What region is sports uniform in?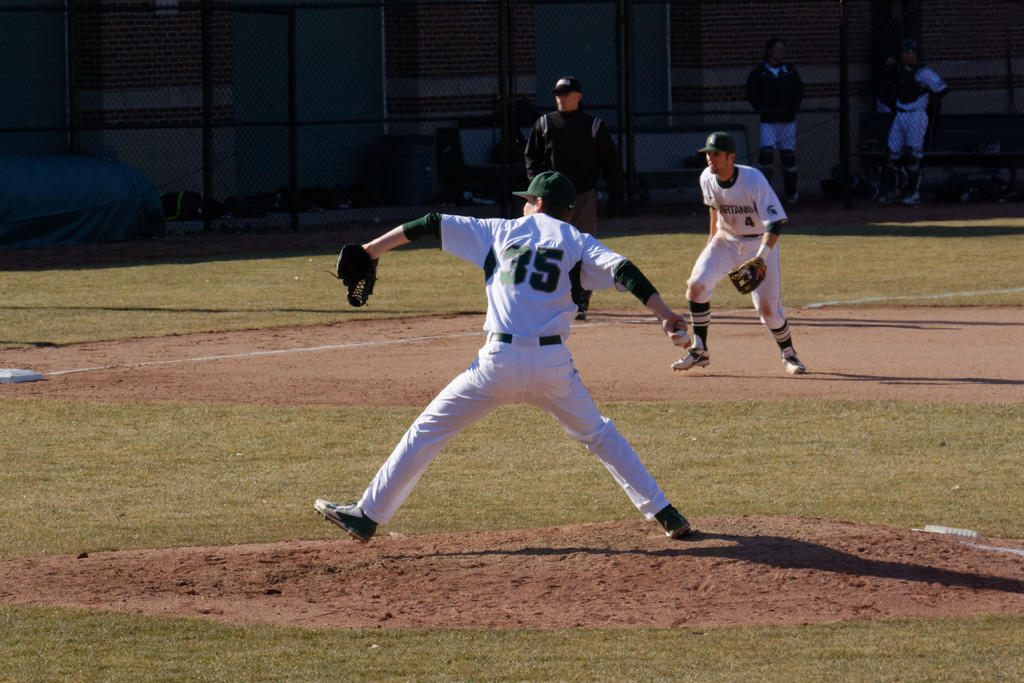
BBox(669, 138, 815, 379).
